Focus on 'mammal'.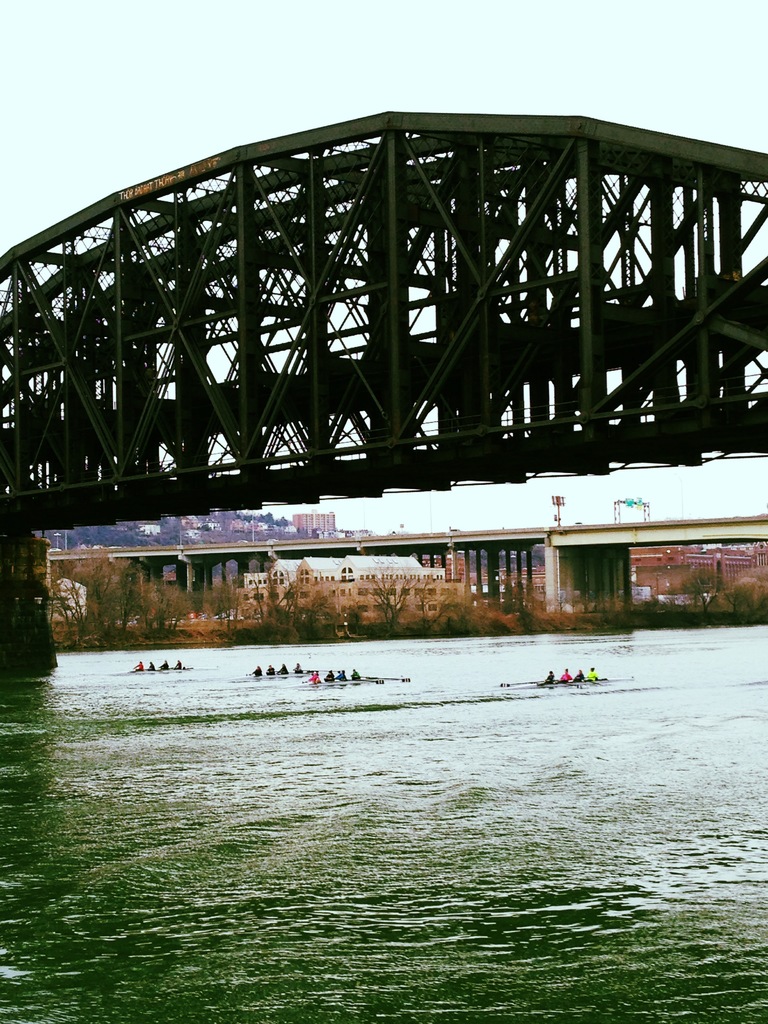
Focused at [292,661,301,678].
